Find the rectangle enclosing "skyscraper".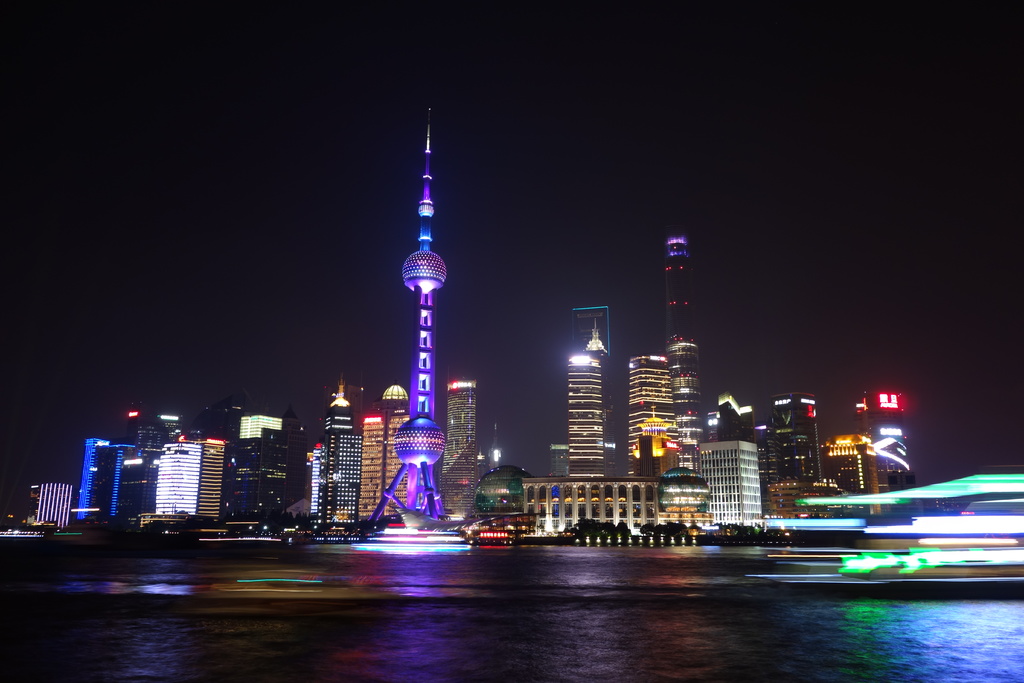
bbox(764, 385, 827, 525).
